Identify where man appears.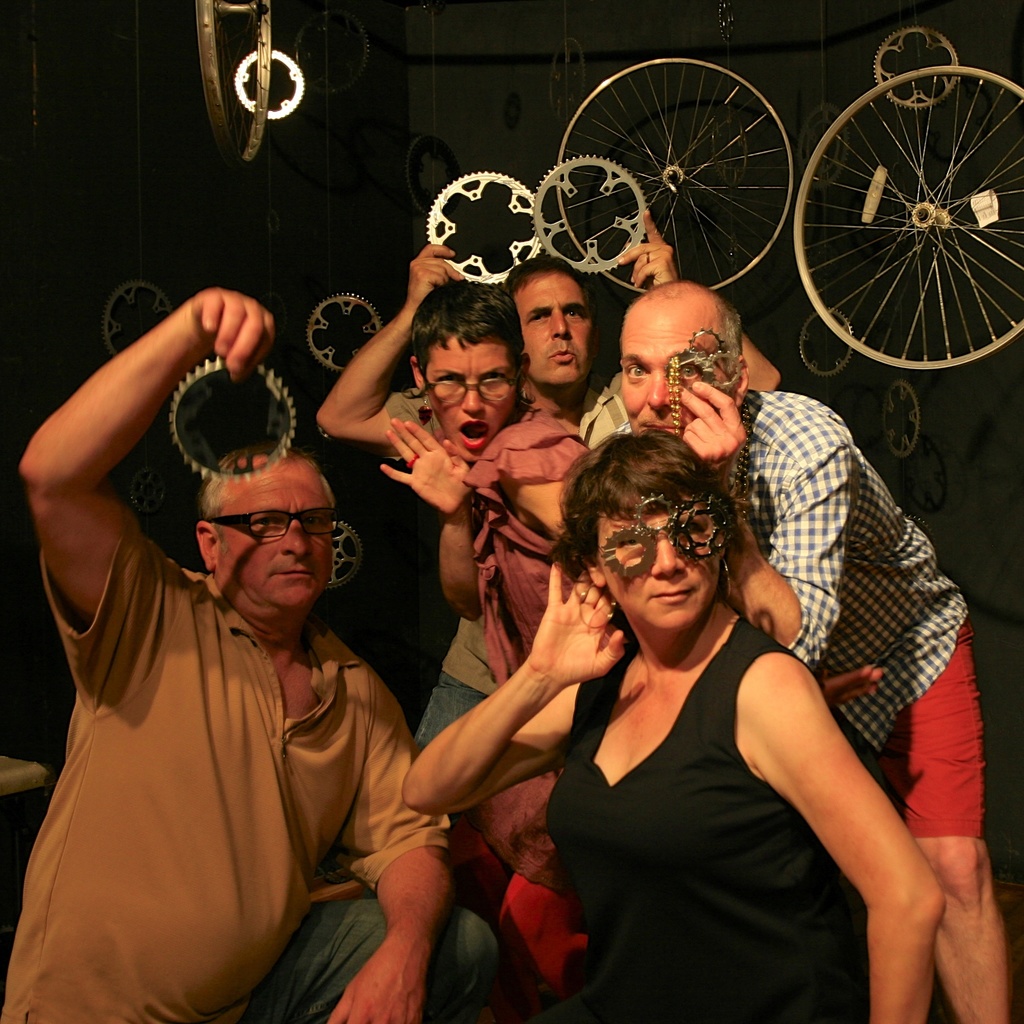
Appears at [615,283,1023,1023].
